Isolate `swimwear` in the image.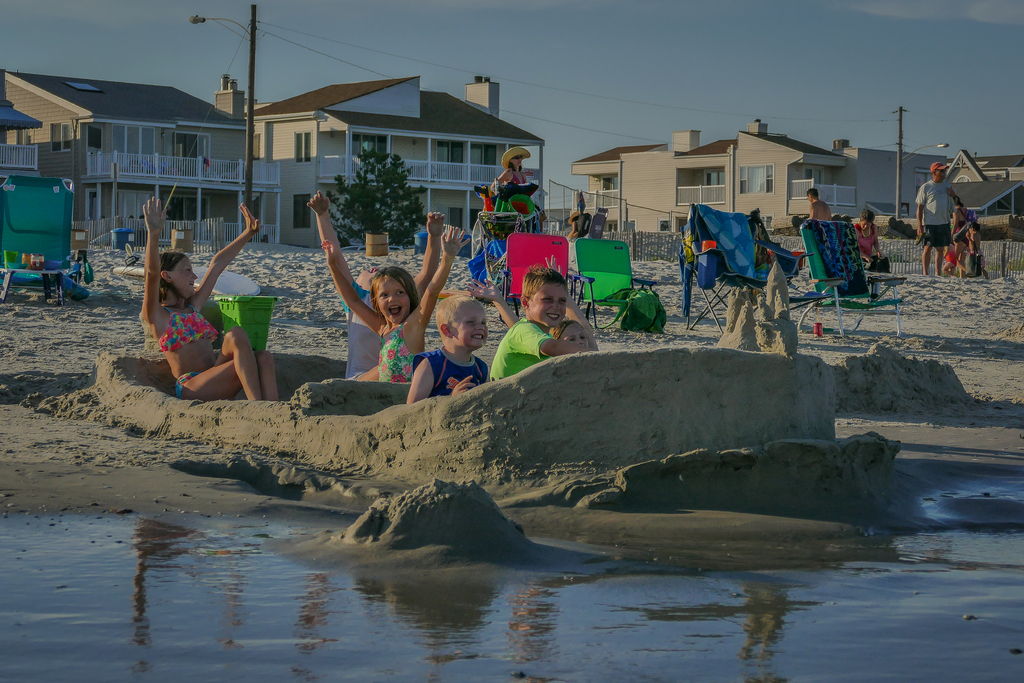
Isolated region: l=367, t=318, r=420, b=387.
